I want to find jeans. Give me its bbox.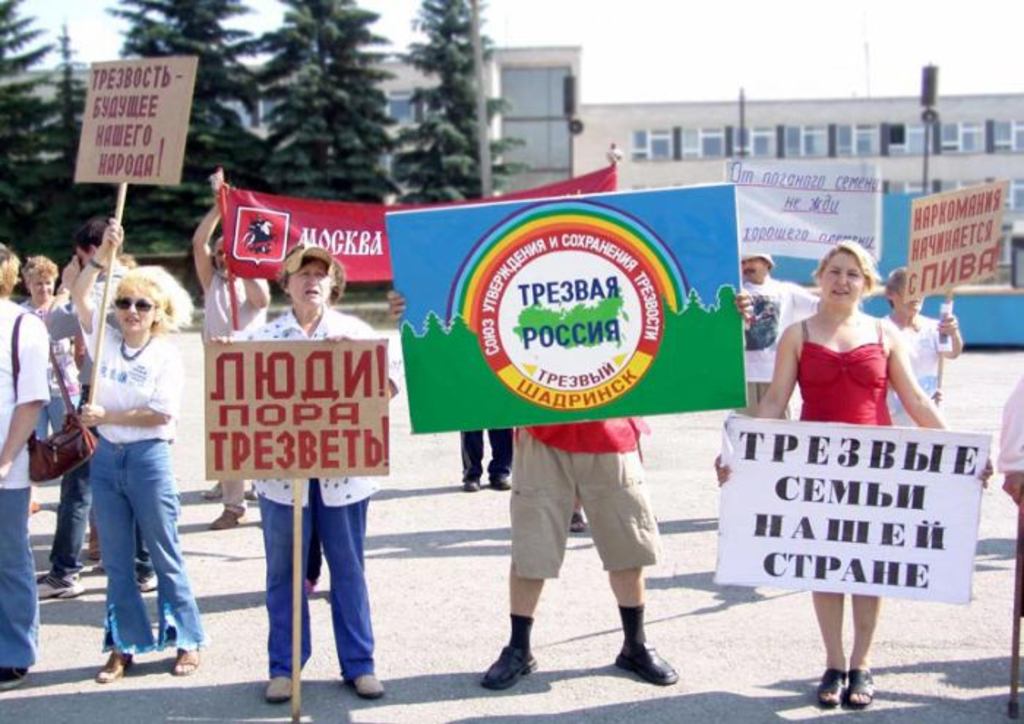
bbox=(0, 477, 35, 670).
